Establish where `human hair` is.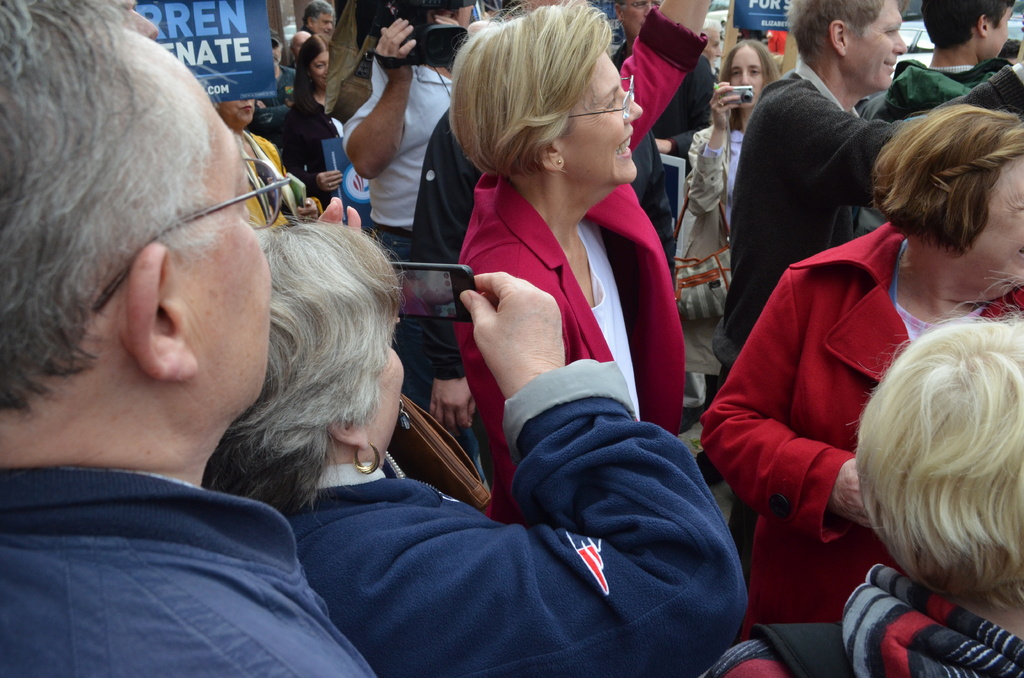
Established at 0 0 225 414.
